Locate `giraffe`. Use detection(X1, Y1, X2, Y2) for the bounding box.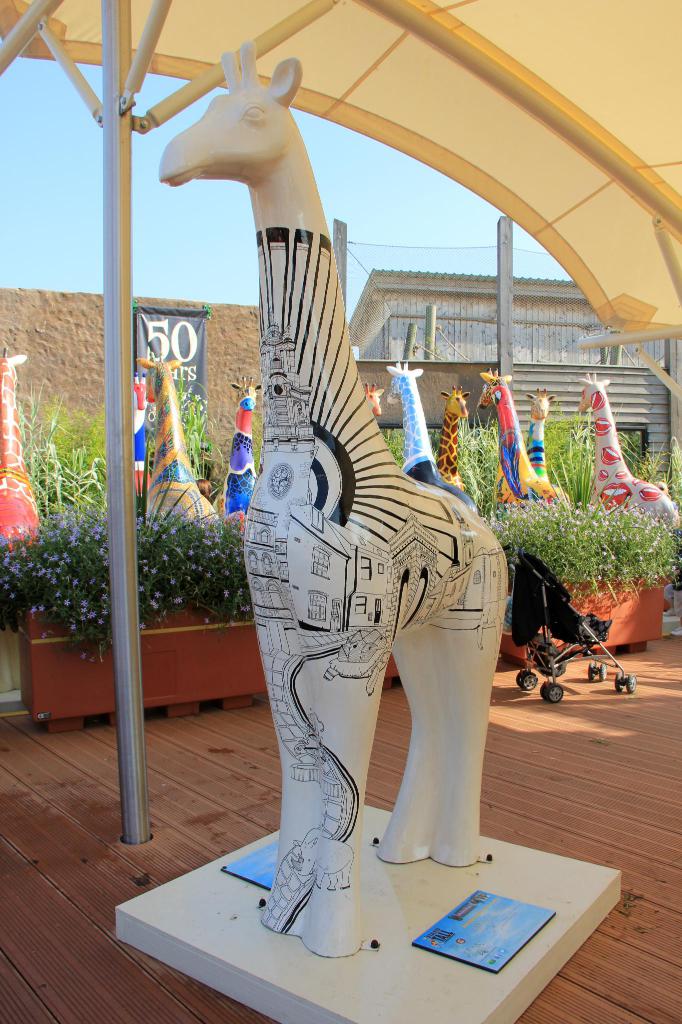
detection(595, 367, 681, 614).
